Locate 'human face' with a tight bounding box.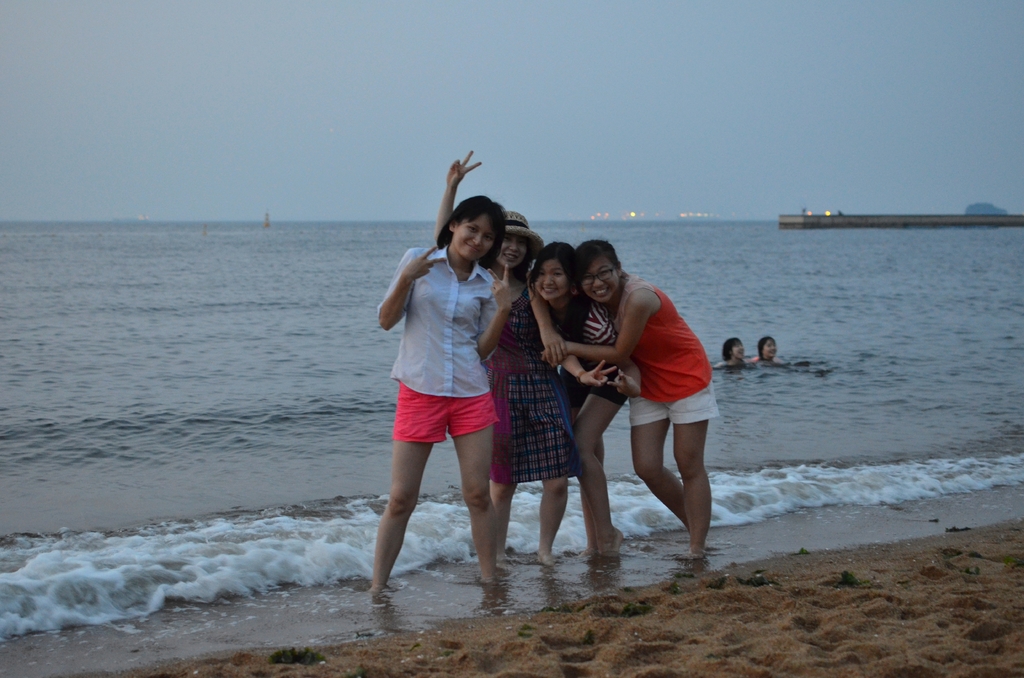
region(762, 340, 774, 356).
